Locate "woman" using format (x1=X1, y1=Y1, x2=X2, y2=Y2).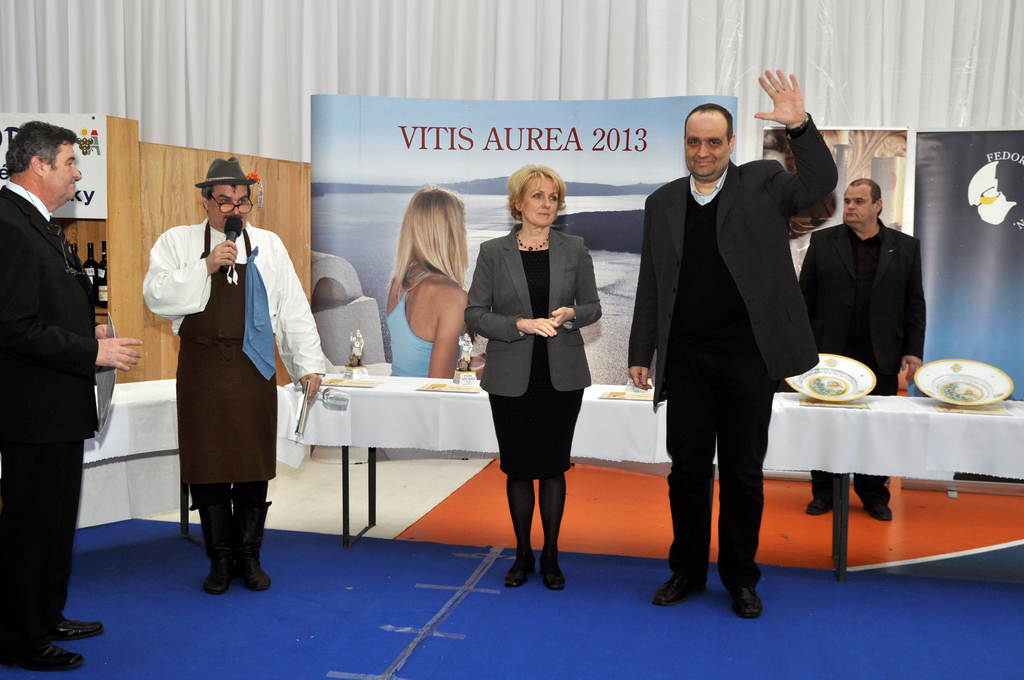
(x1=461, y1=165, x2=601, y2=594).
